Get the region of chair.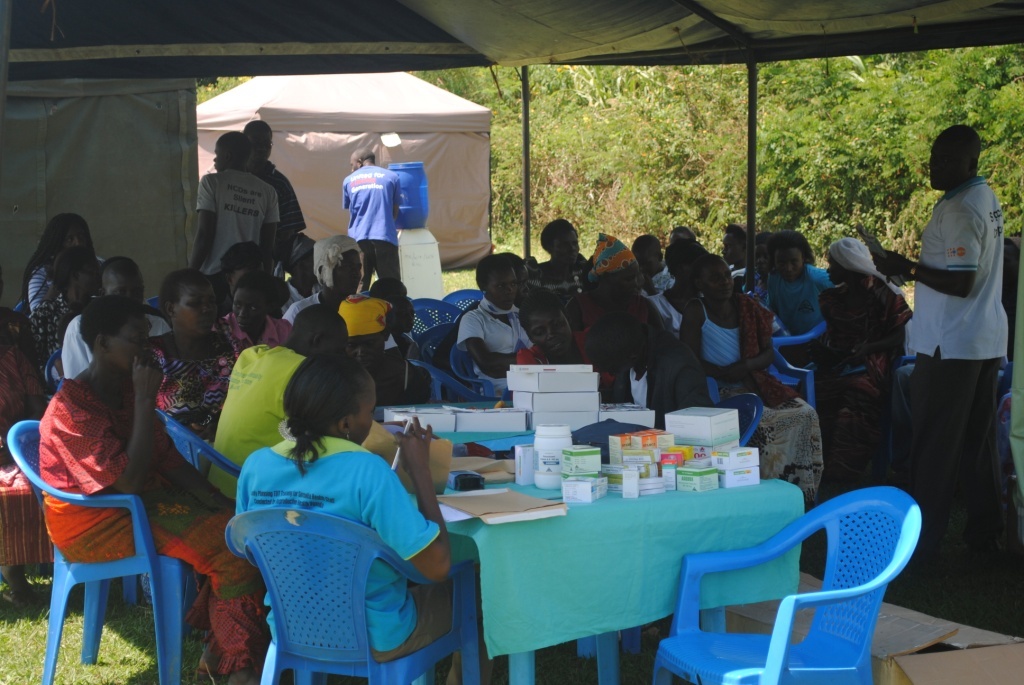
pyautogui.locateOnScreen(26, 428, 176, 681).
